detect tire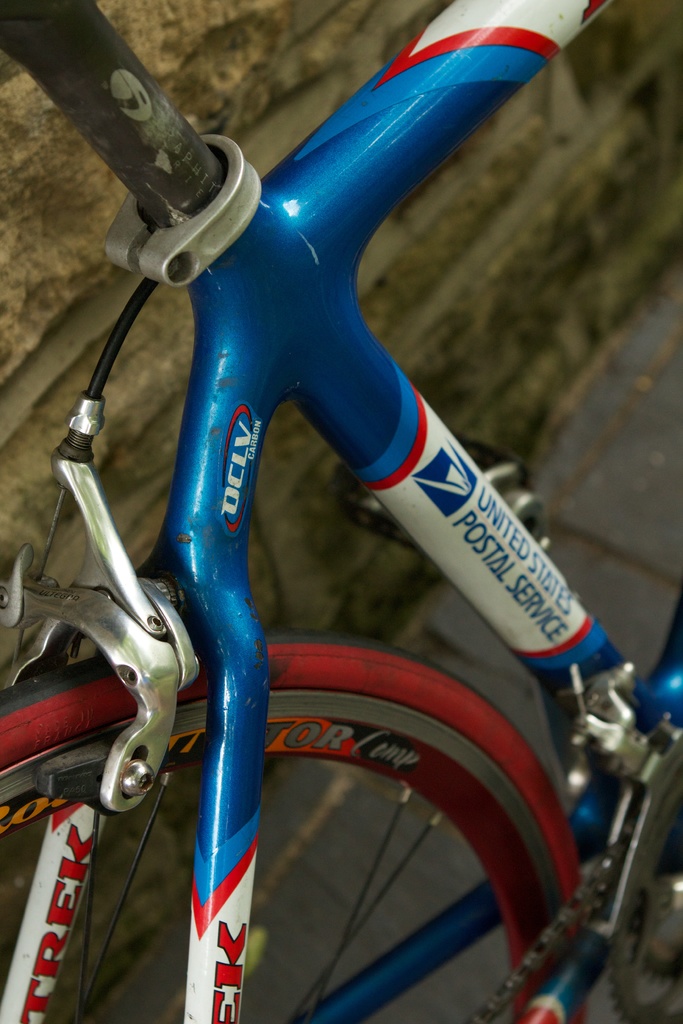
box=[0, 630, 582, 1023]
